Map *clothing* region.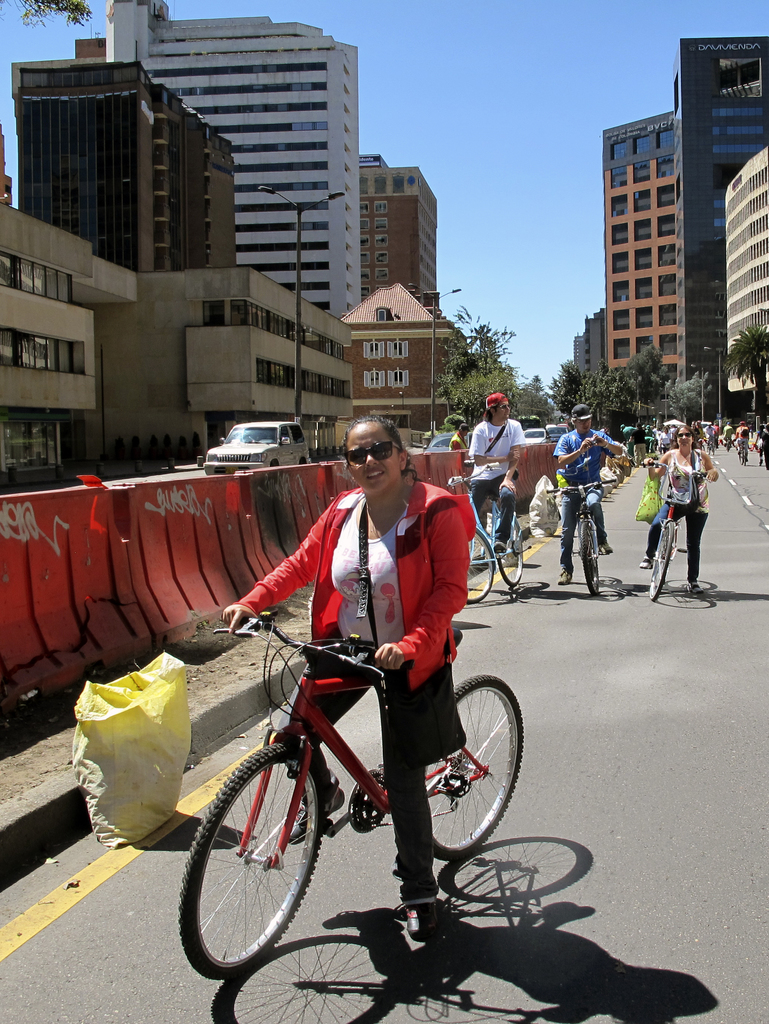
Mapped to rect(554, 433, 615, 570).
